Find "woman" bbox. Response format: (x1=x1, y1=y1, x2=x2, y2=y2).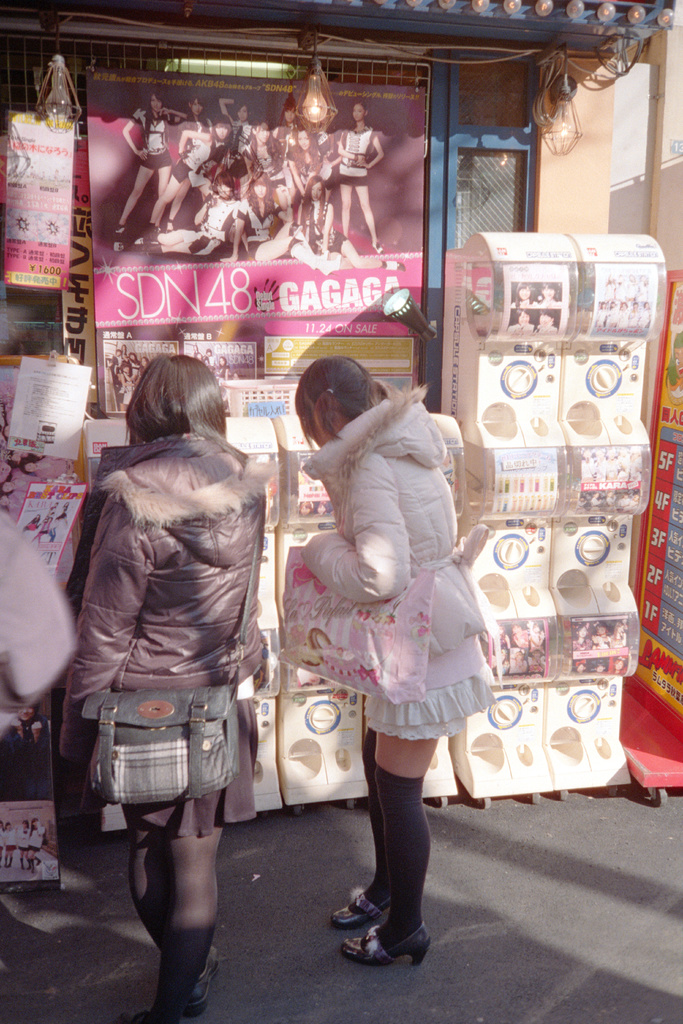
(x1=288, y1=352, x2=497, y2=963).
